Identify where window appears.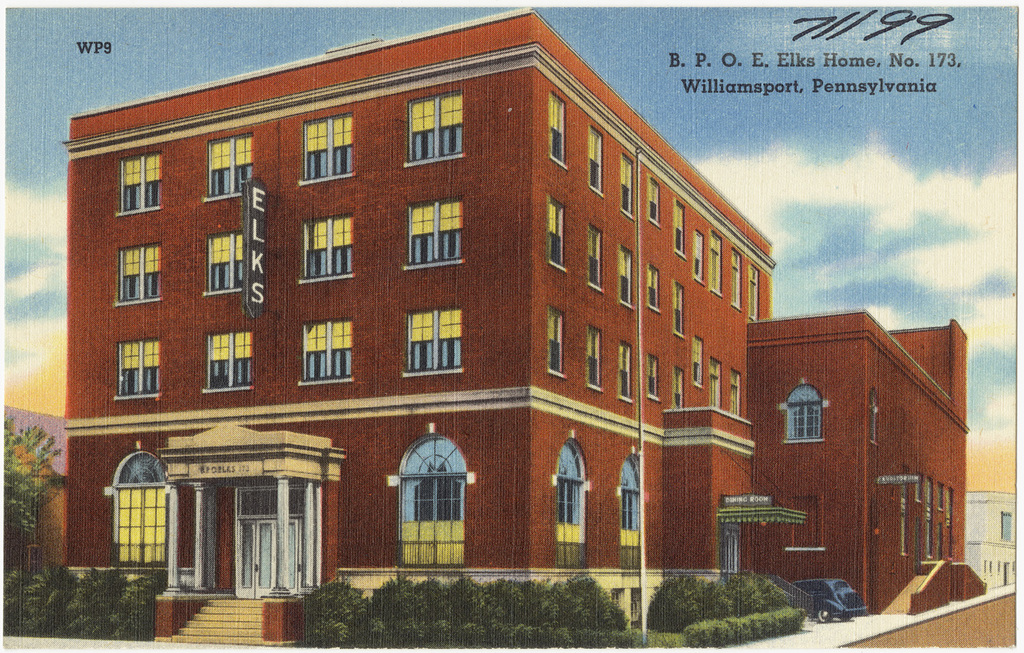
Appears at pyautogui.locateOnScreen(670, 199, 689, 263).
